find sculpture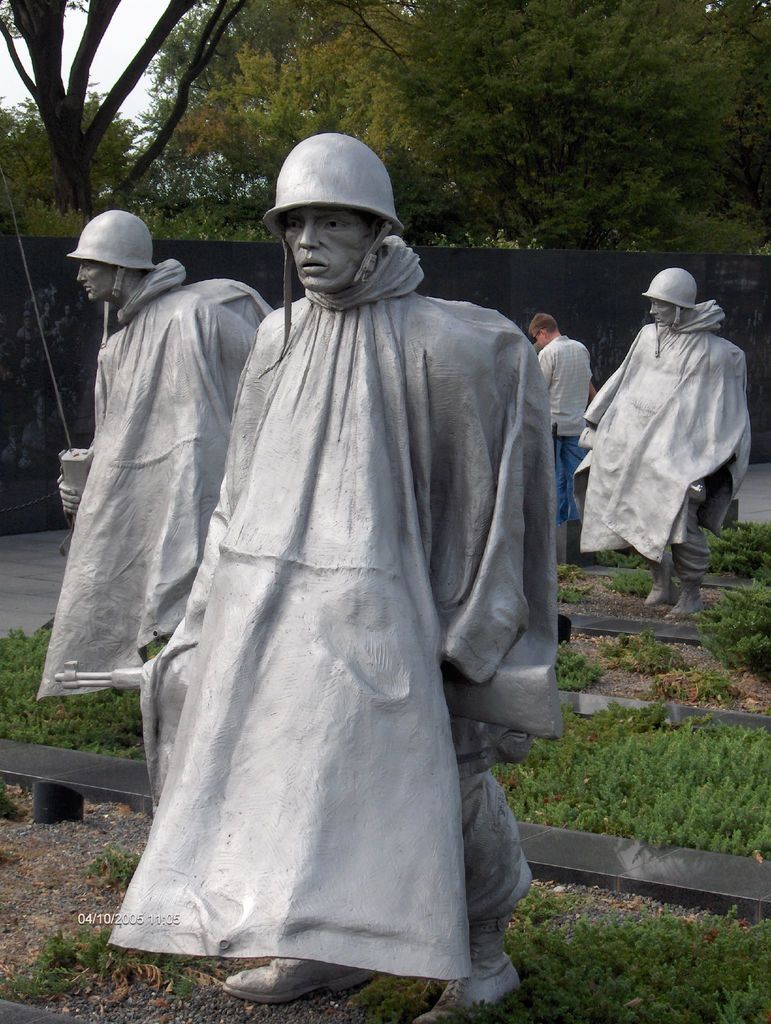
crop(138, 122, 567, 961)
